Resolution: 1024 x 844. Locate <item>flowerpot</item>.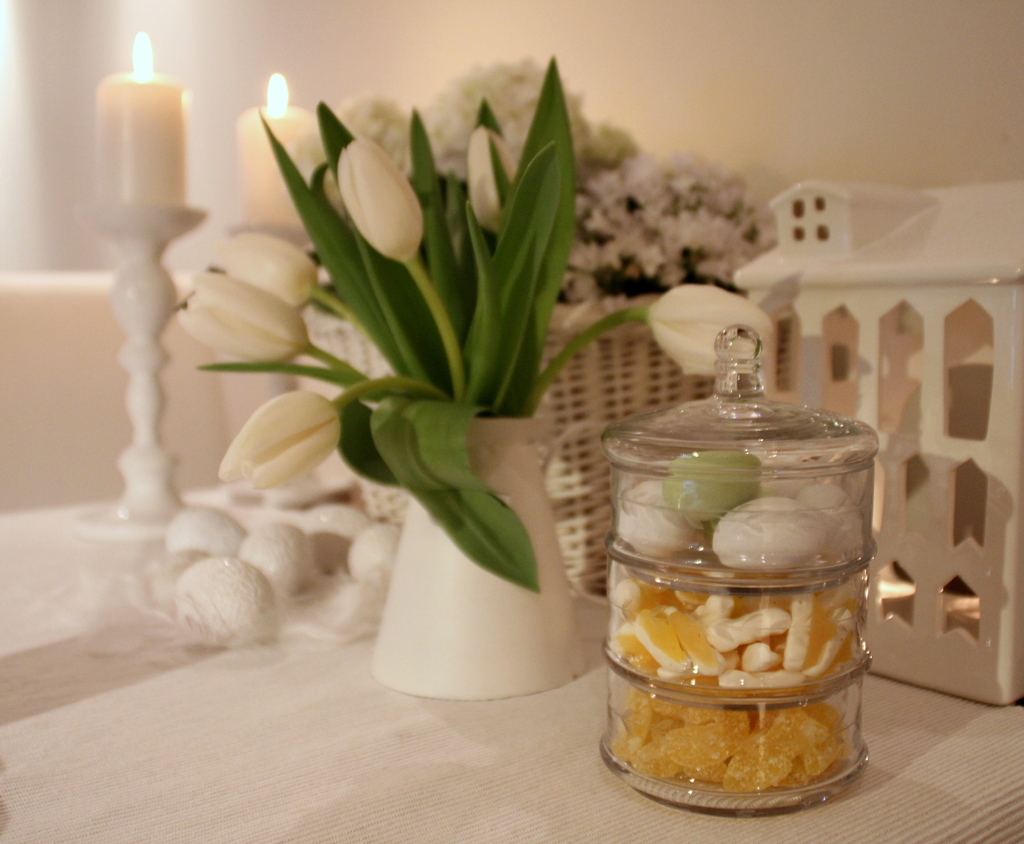
[306, 292, 714, 593].
